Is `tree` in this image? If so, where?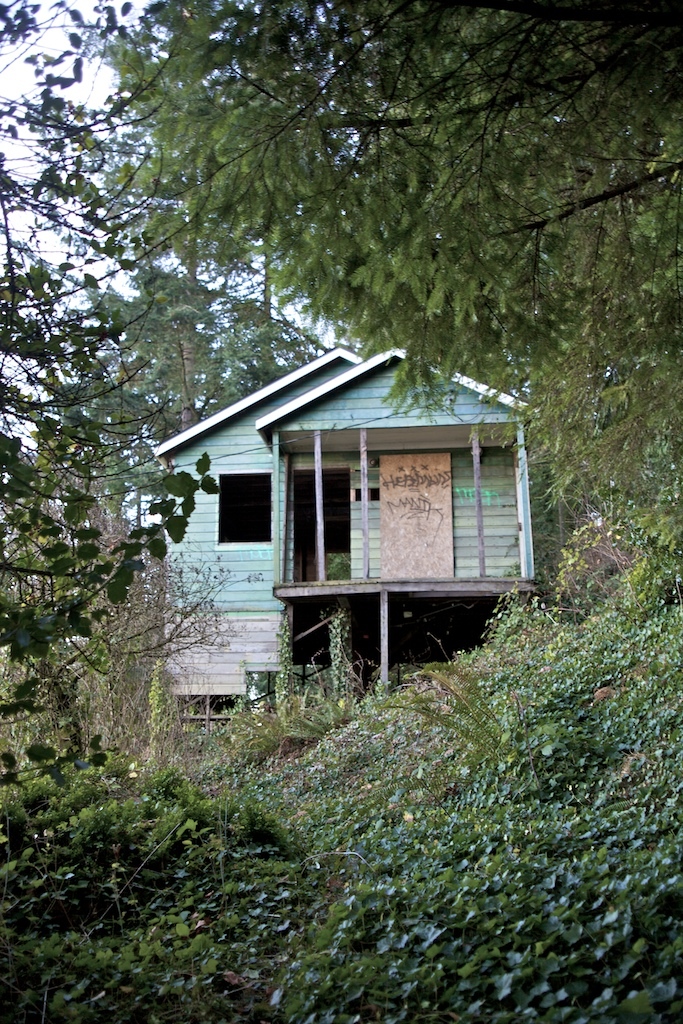
Yes, at 101/0/682/512.
